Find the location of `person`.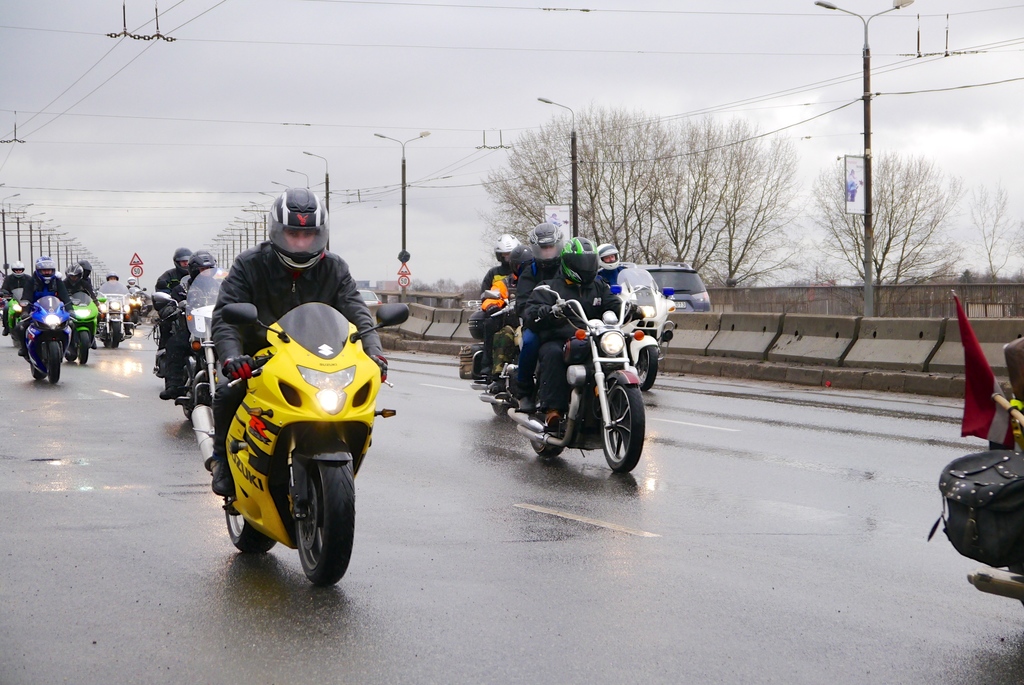
Location: crop(213, 188, 390, 498).
